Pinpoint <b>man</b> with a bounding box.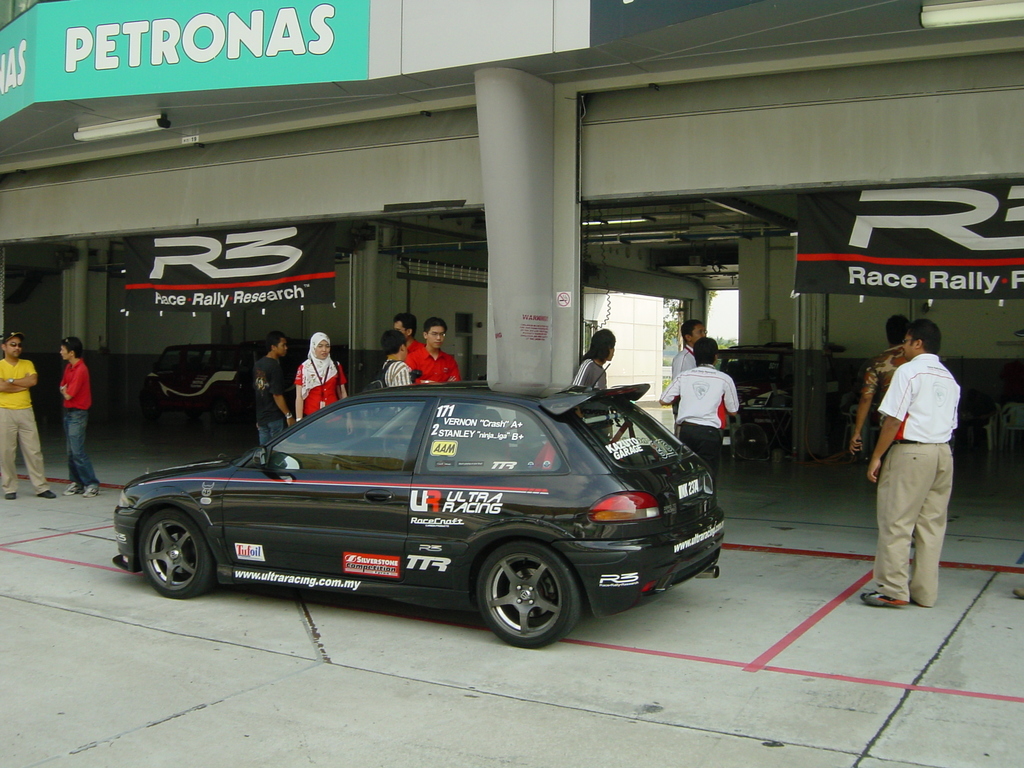
(x1=408, y1=317, x2=455, y2=385).
